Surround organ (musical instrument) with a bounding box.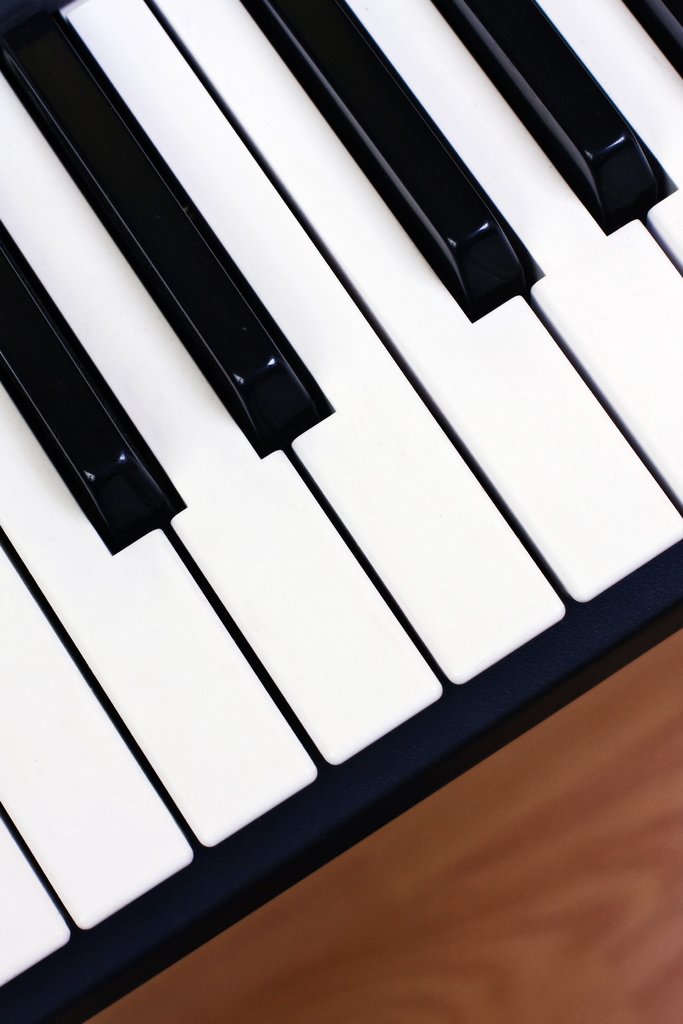
3/0/648/875.
